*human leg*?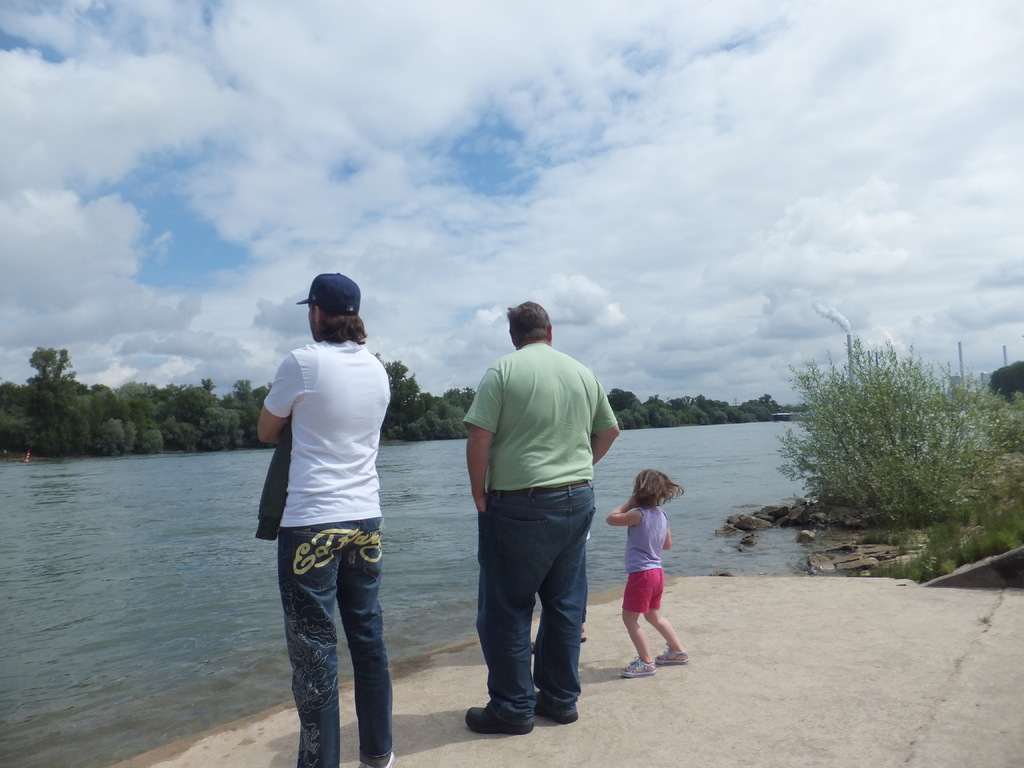
Rect(463, 481, 558, 728)
